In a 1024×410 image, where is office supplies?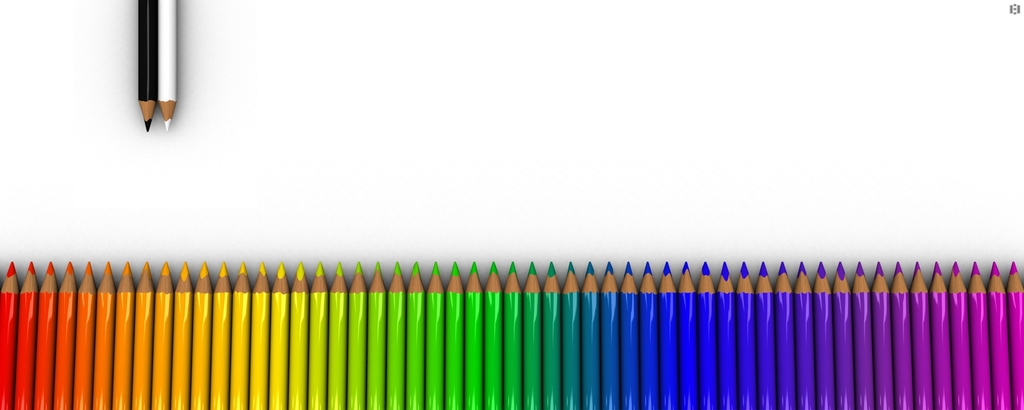
box=[272, 266, 287, 407].
